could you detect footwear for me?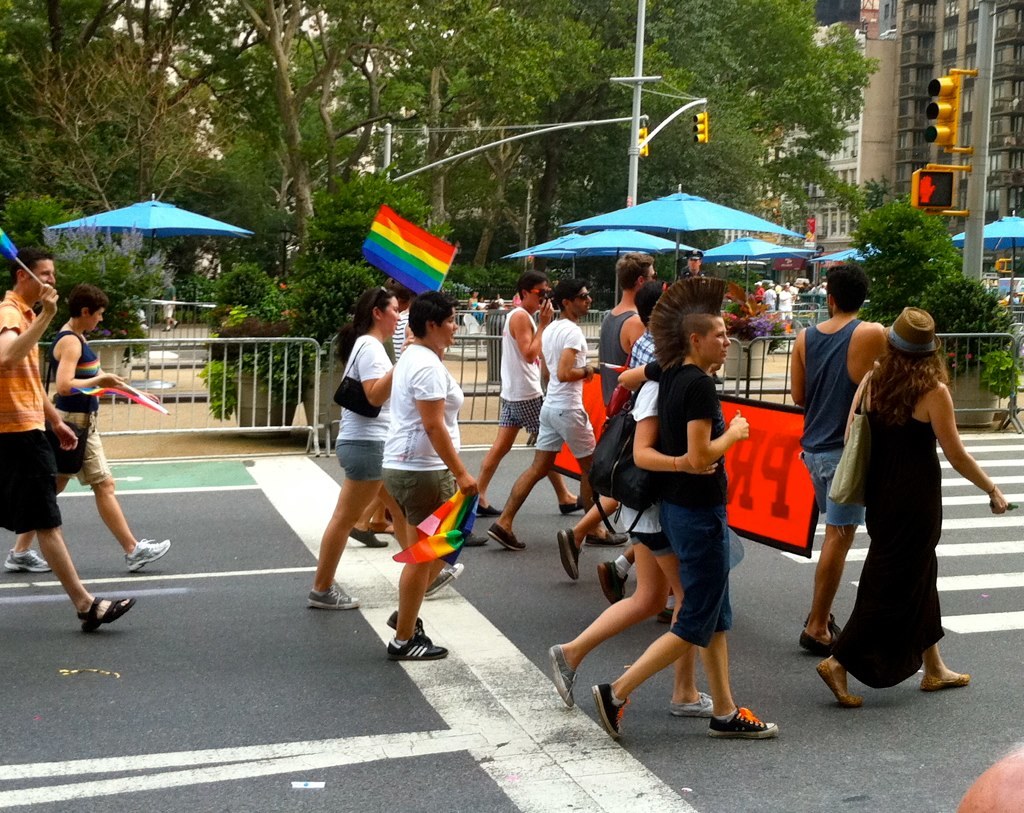
Detection result: bbox=(805, 610, 842, 637).
